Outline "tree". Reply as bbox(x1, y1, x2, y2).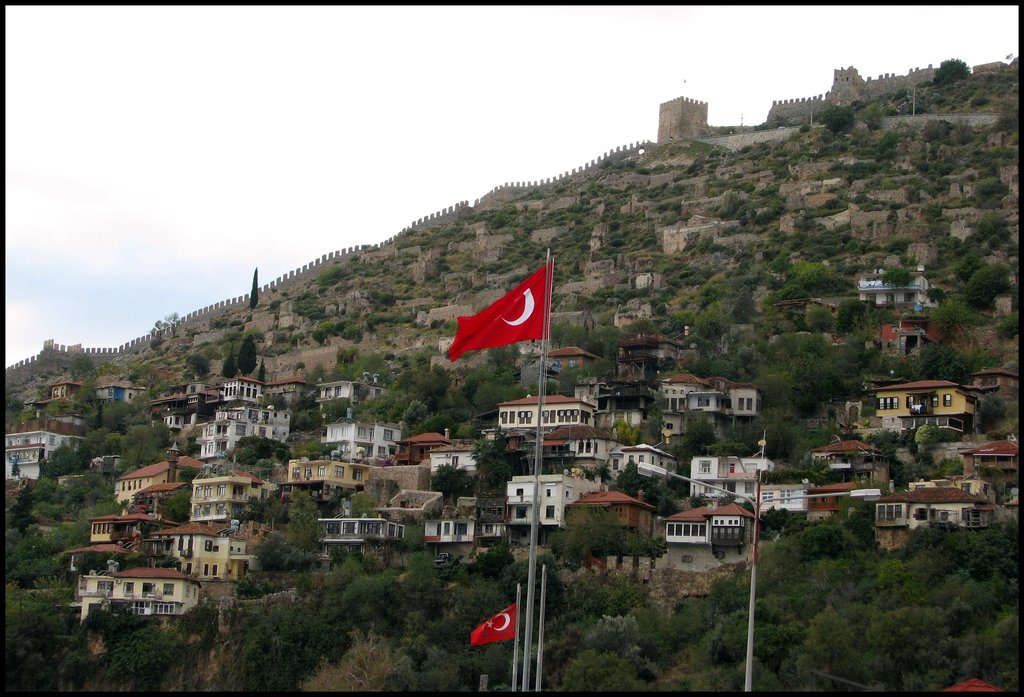
bbox(472, 388, 525, 428).
